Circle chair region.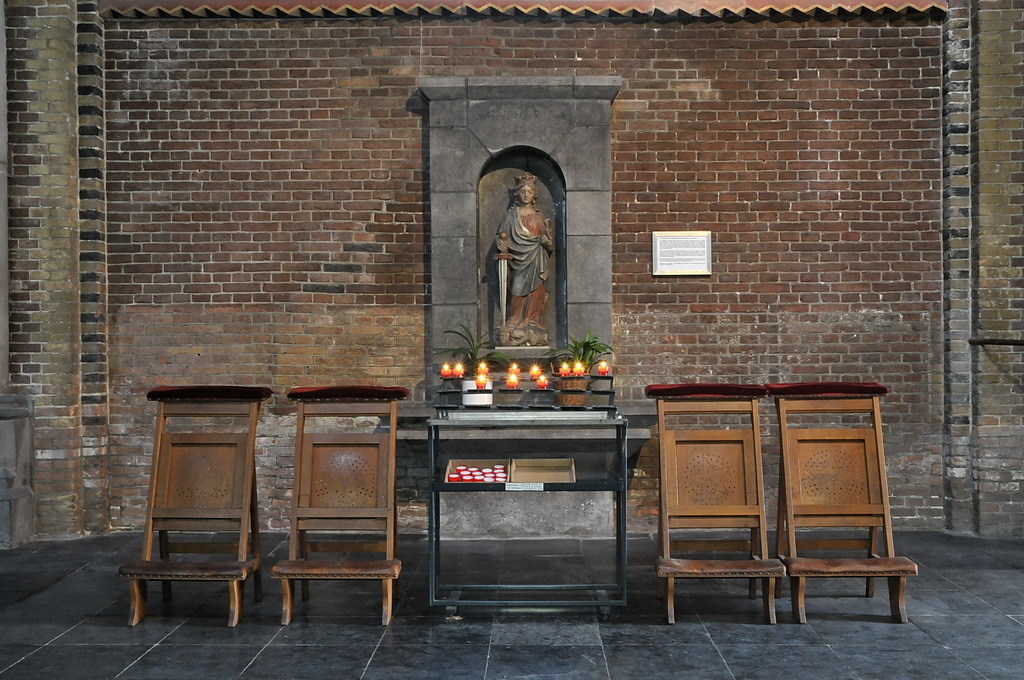
Region: bbox=(644, 382, 787, 627).
